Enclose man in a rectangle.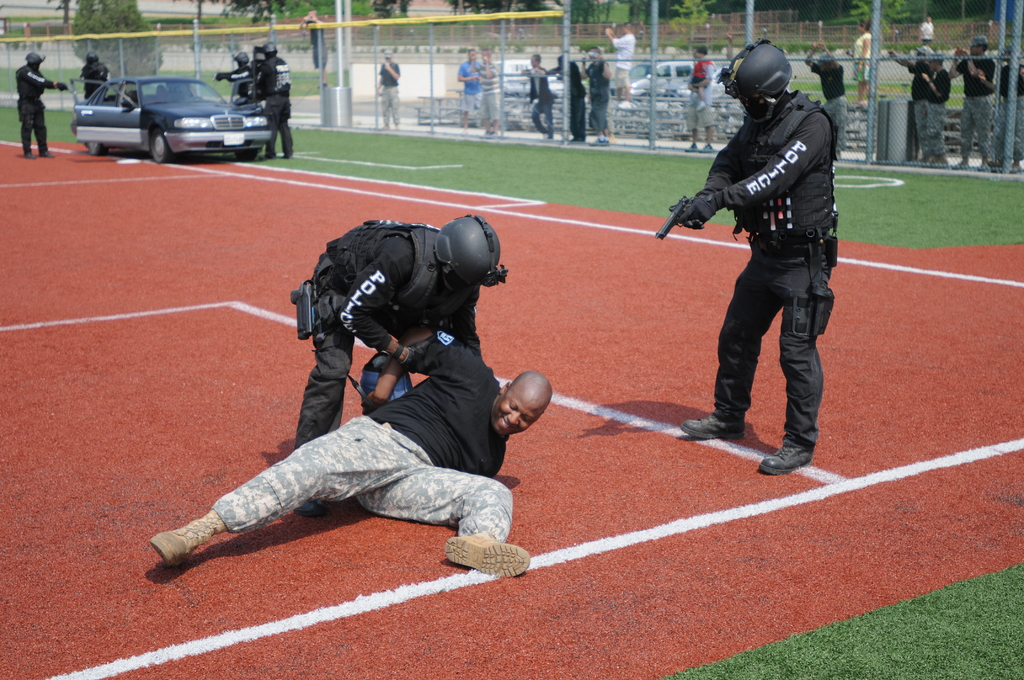
<bbox>680, 61, 855, 475</bbox>.
